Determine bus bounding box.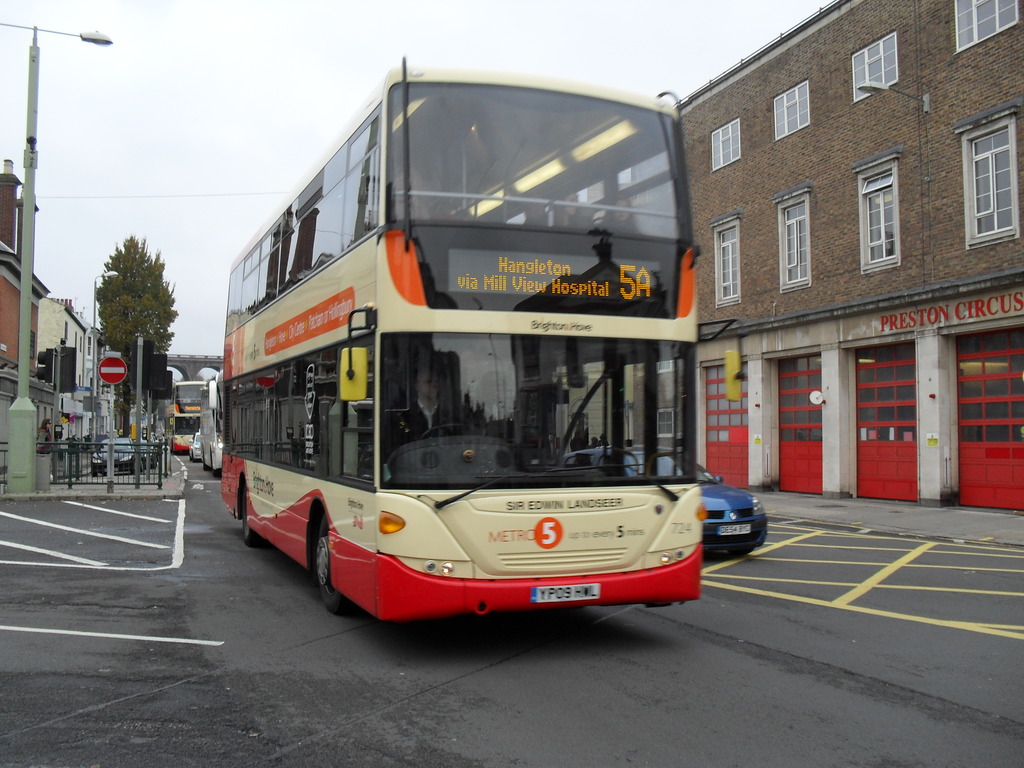
Determined: <box>165,378,212,445</box>.
